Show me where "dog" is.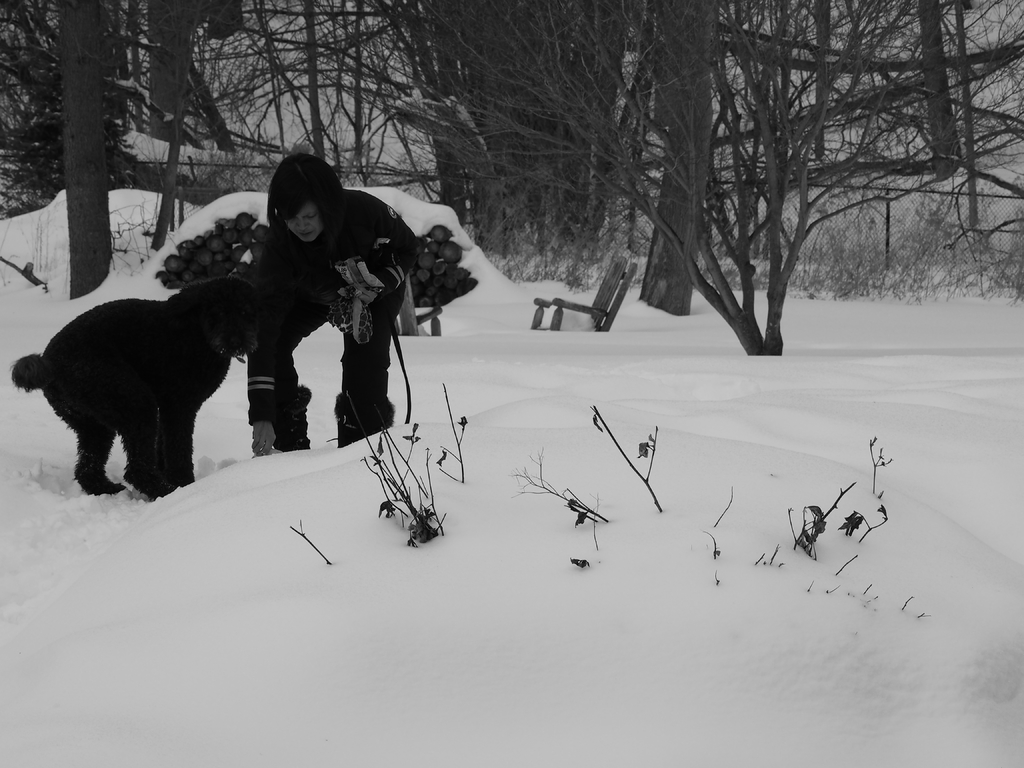
"dog" is at bbox=[6, 275, 272, 501].
